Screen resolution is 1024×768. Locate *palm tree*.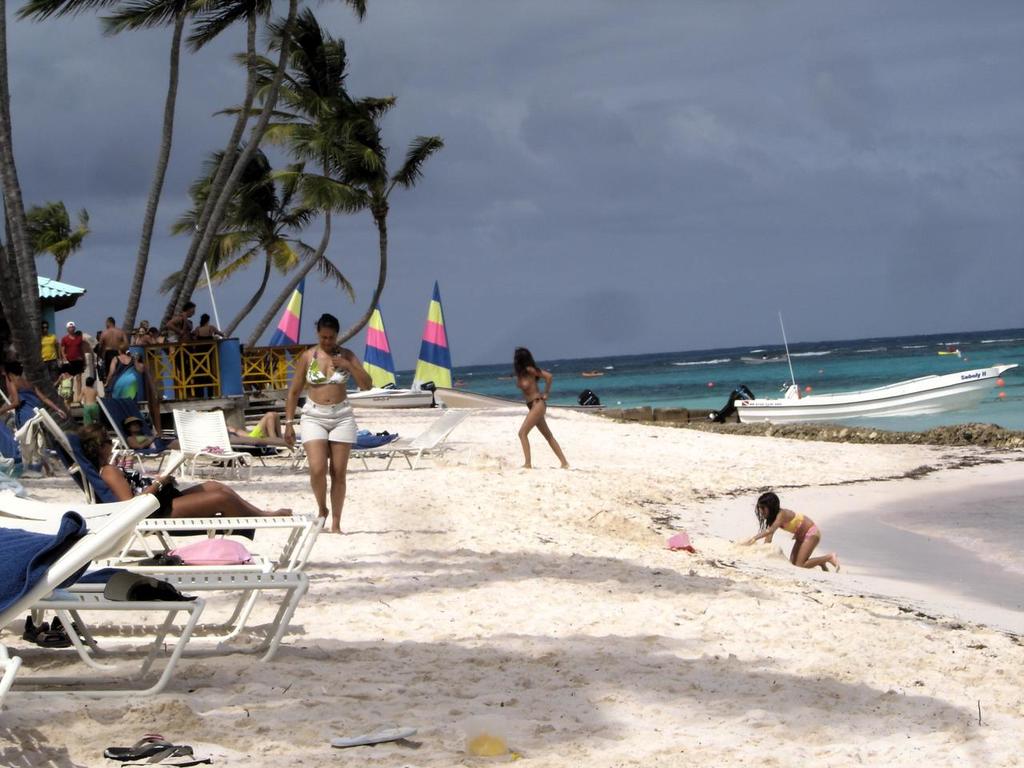
left=169, top=135, right=317, bottom=341.
